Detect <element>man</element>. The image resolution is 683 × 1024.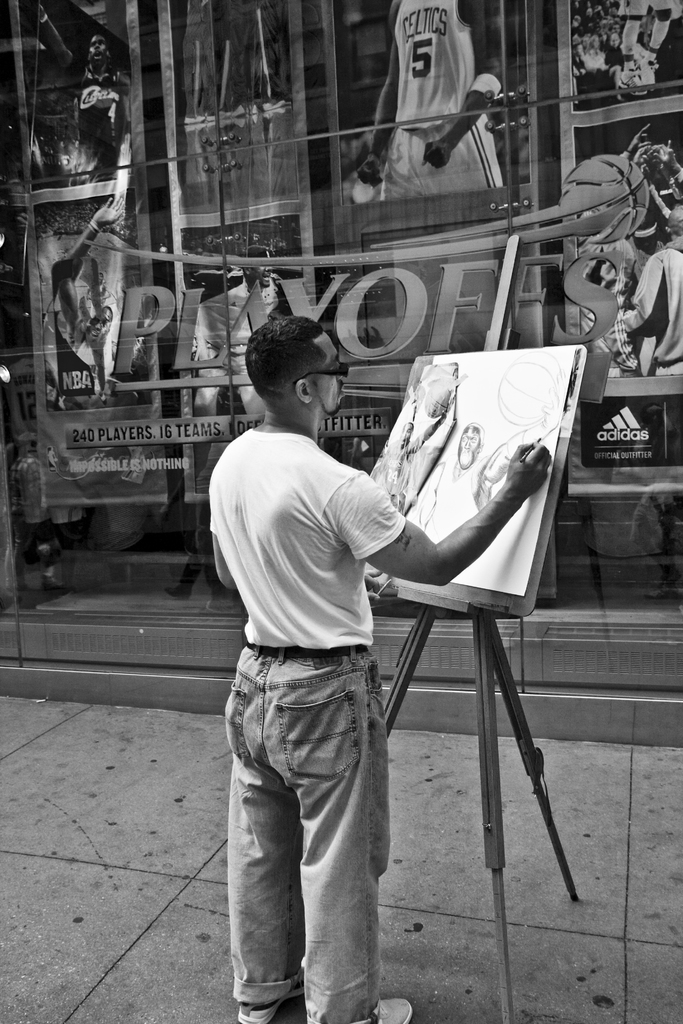
203/315/554/1023.
